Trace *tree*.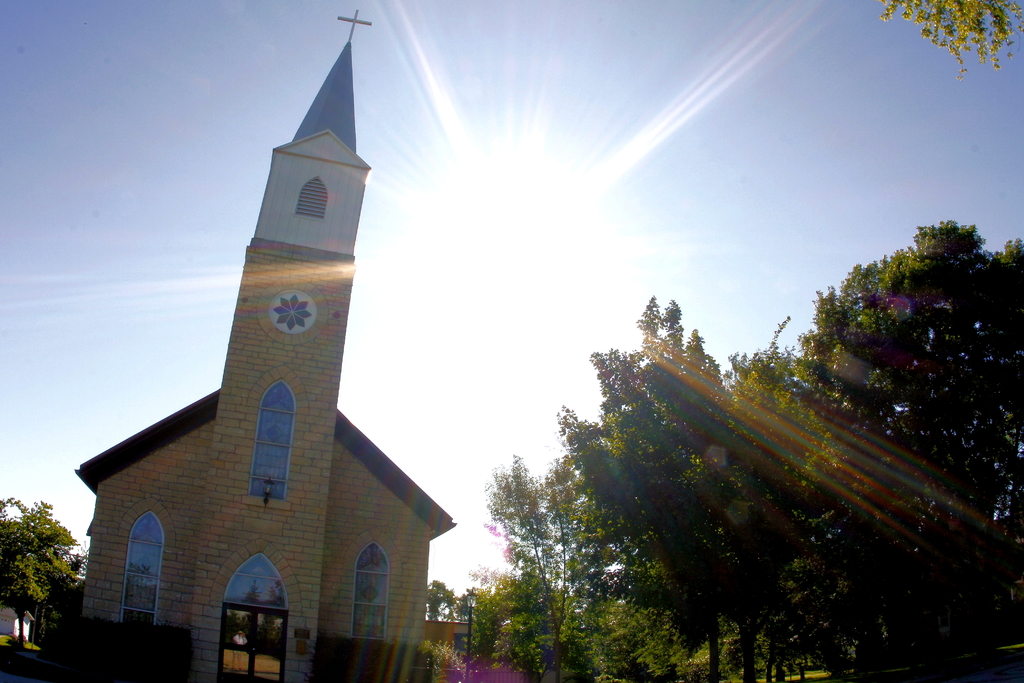
Traced to [x1=774, y1=249, x2=958, y2=470].
